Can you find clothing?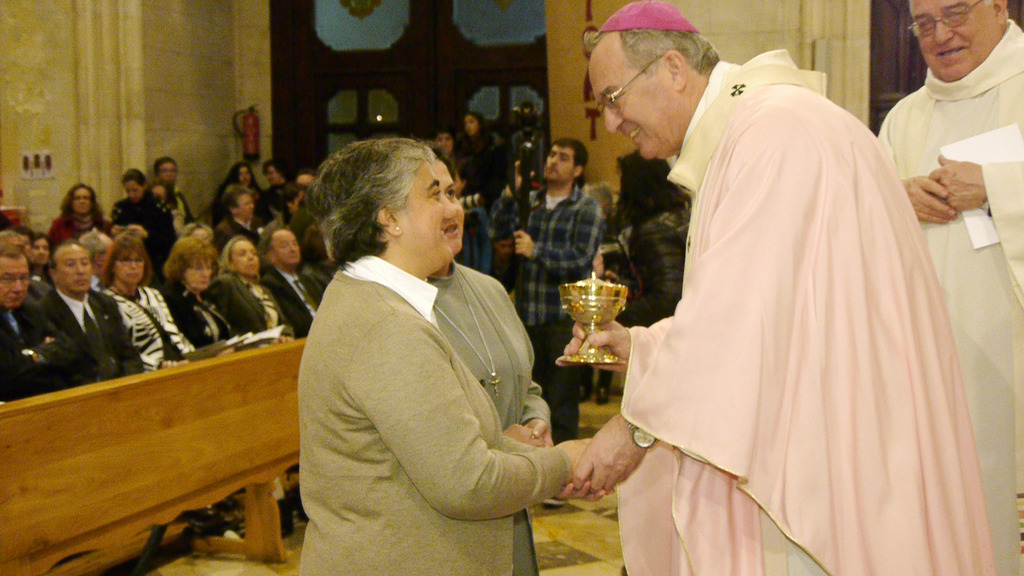
Yes, bounding box: [x1=414, y1=272, x2=548, y2=502].
